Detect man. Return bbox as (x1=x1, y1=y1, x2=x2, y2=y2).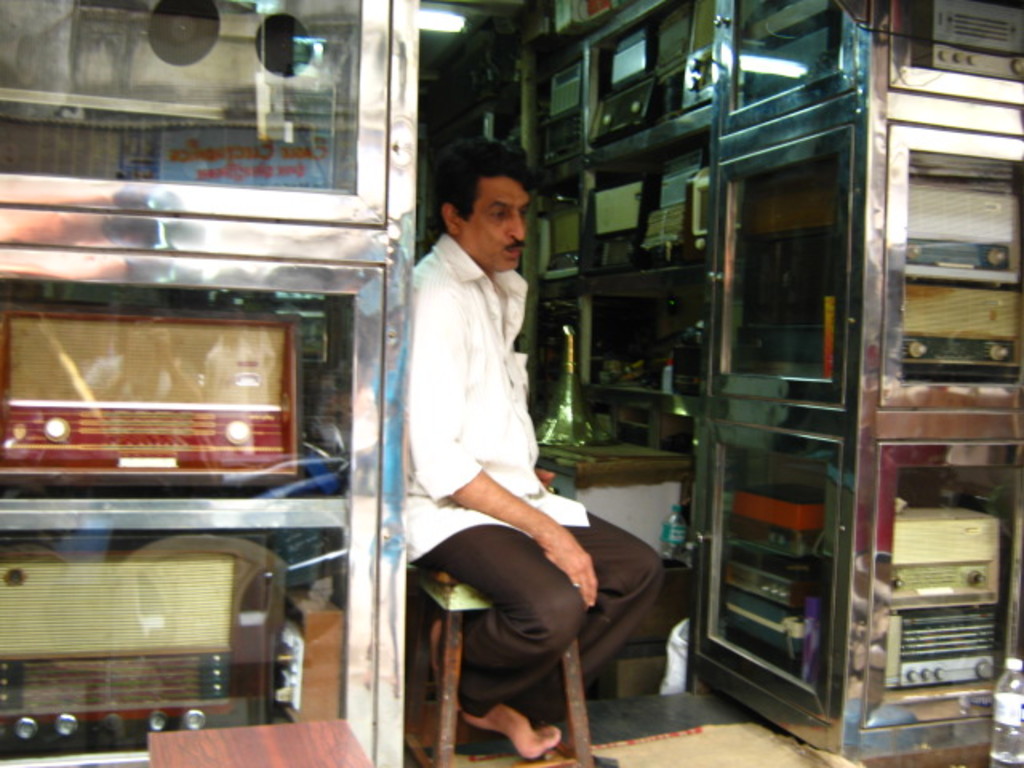
(x1=376, y1=146, x2=605, y2=734).
